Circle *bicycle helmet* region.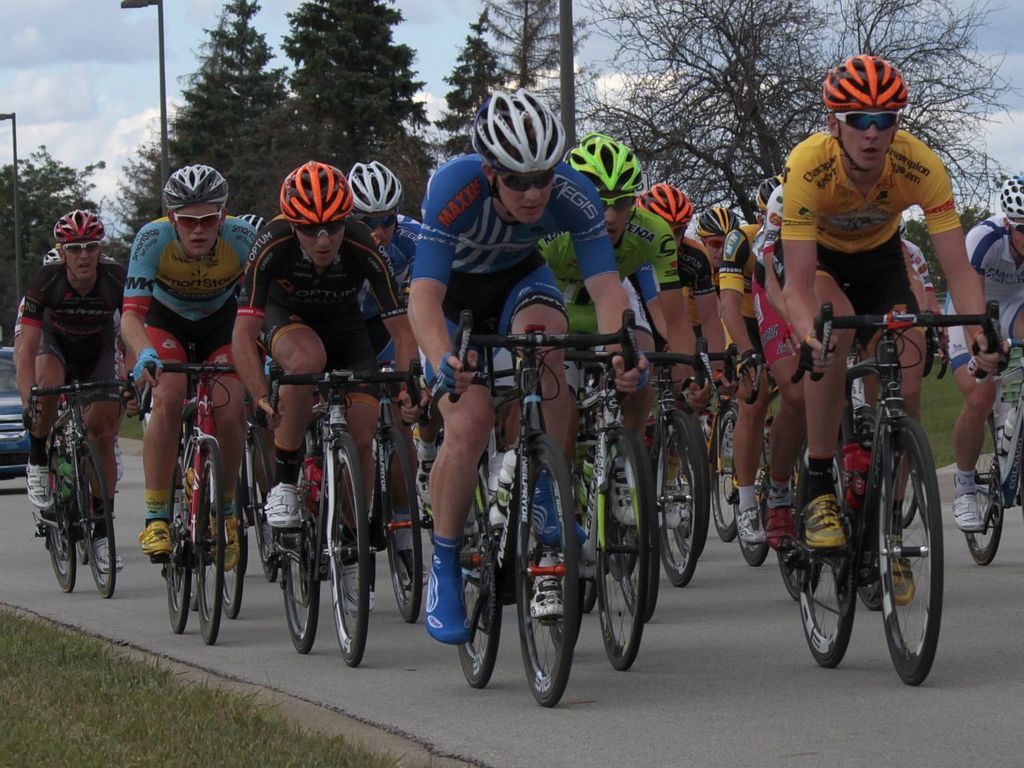
Region: x1=341, y1=156, x2=397, y2=216.
